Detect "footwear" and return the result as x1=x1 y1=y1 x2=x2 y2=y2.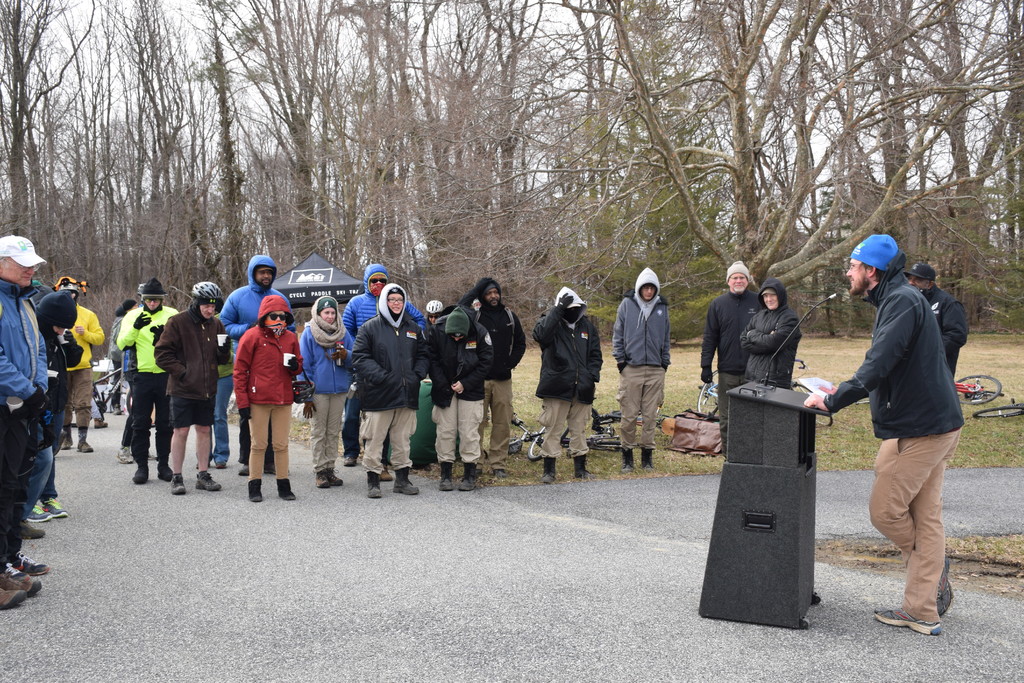
x1=641 y1=447 x2=657 y2=470.
